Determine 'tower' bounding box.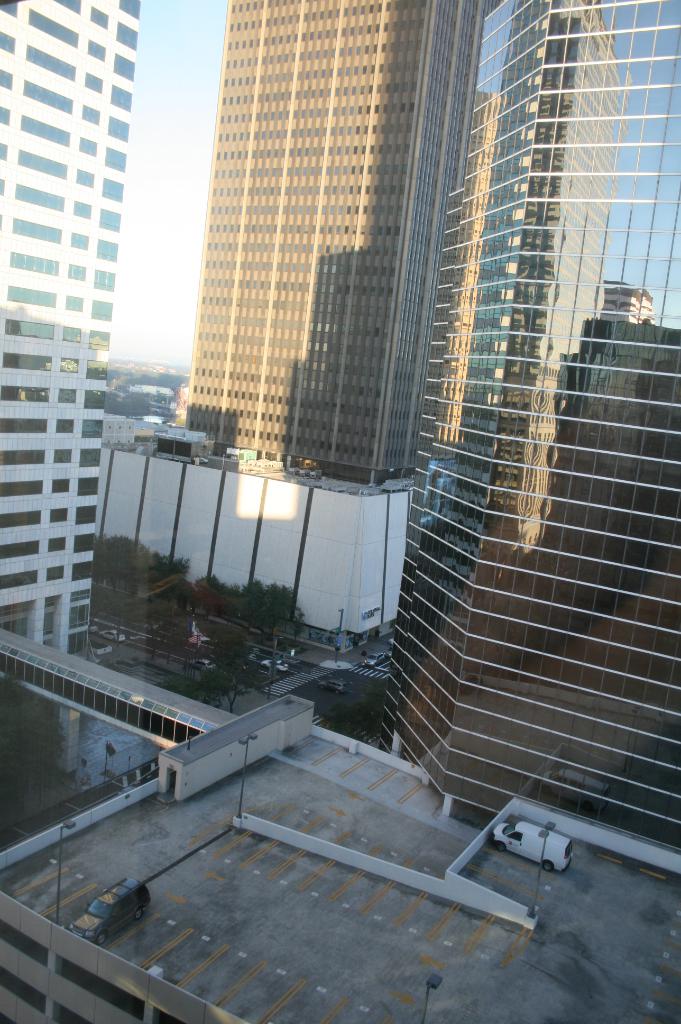
Determined: locate(372, 0, 680, 860).
